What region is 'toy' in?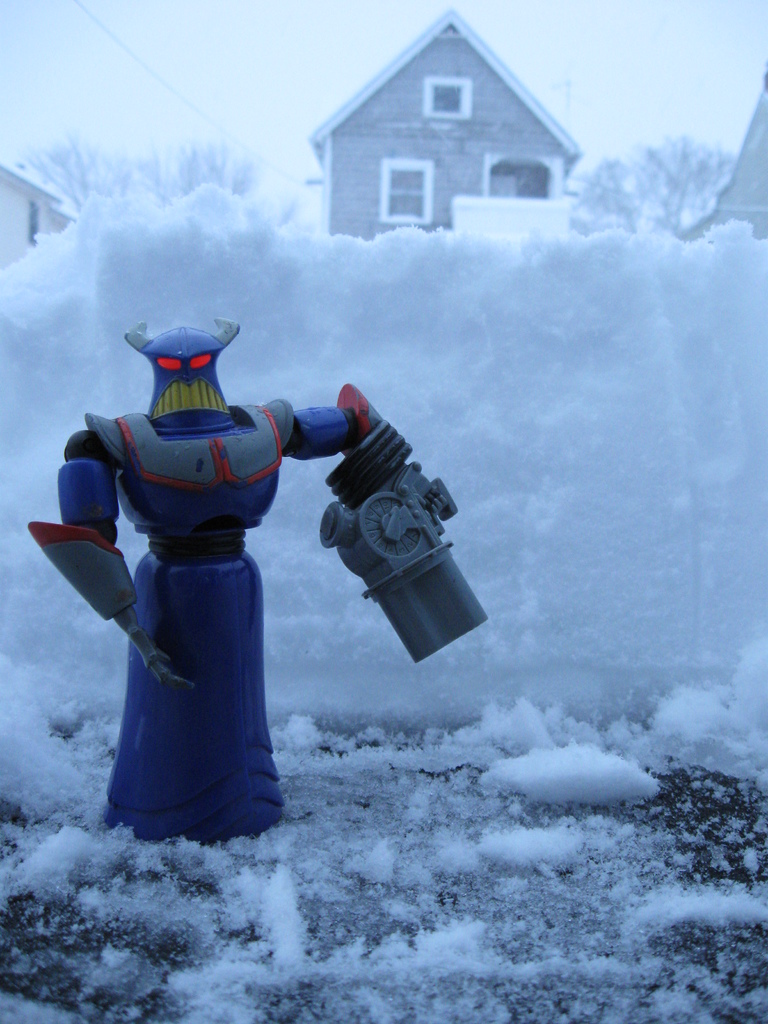
l=15, t=309, r=483, b=852.
